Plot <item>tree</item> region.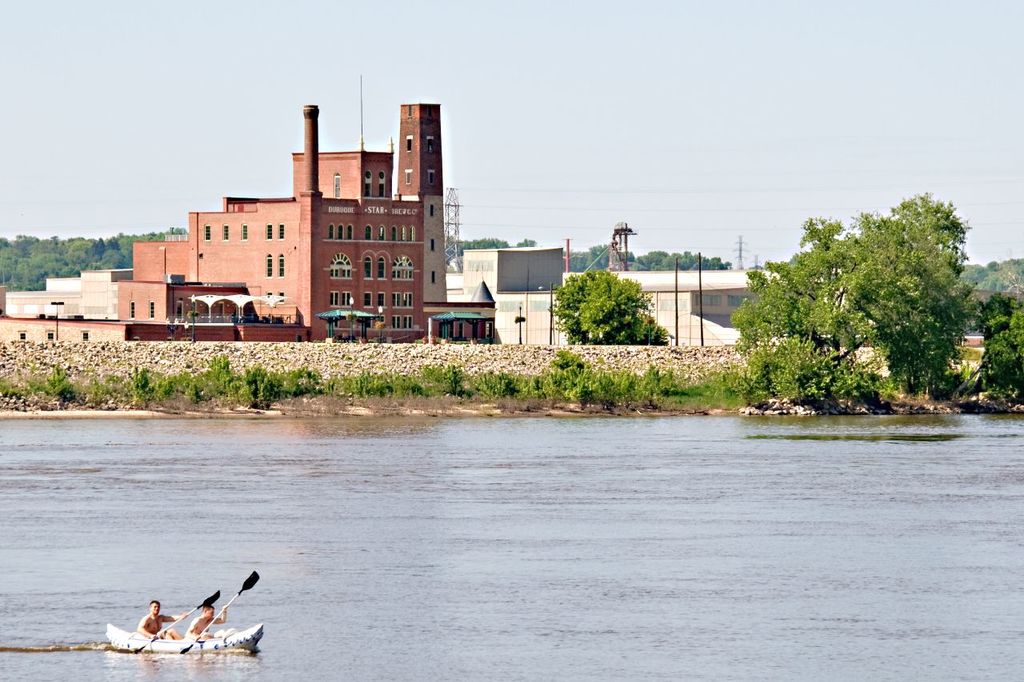
Plotted at 826 233 968 404.
